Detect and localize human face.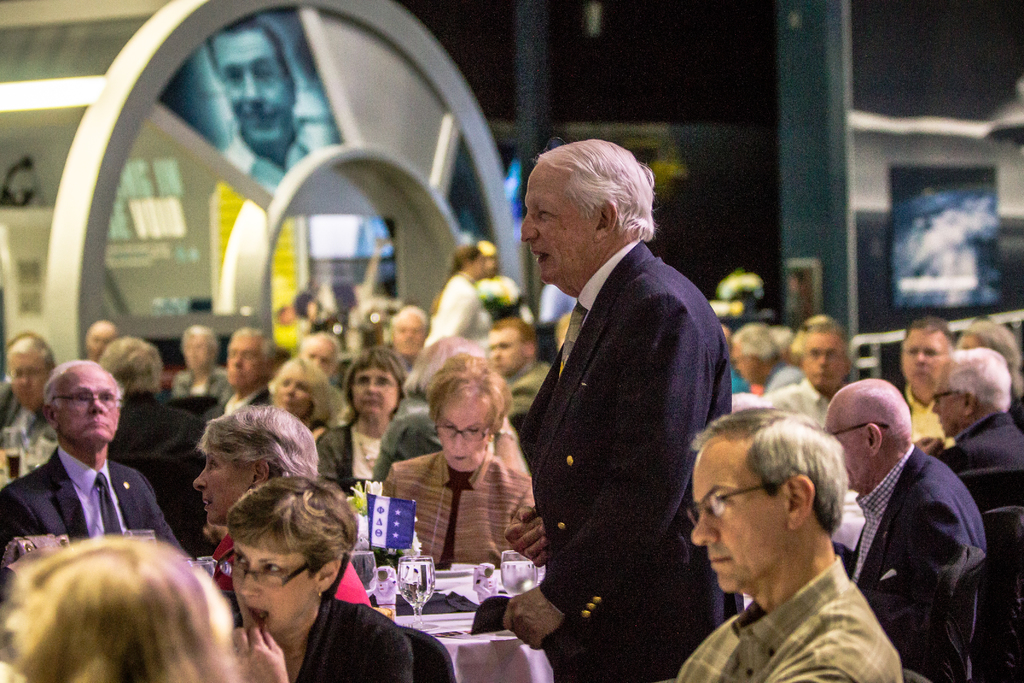
Localized at 438/399/492/466.
